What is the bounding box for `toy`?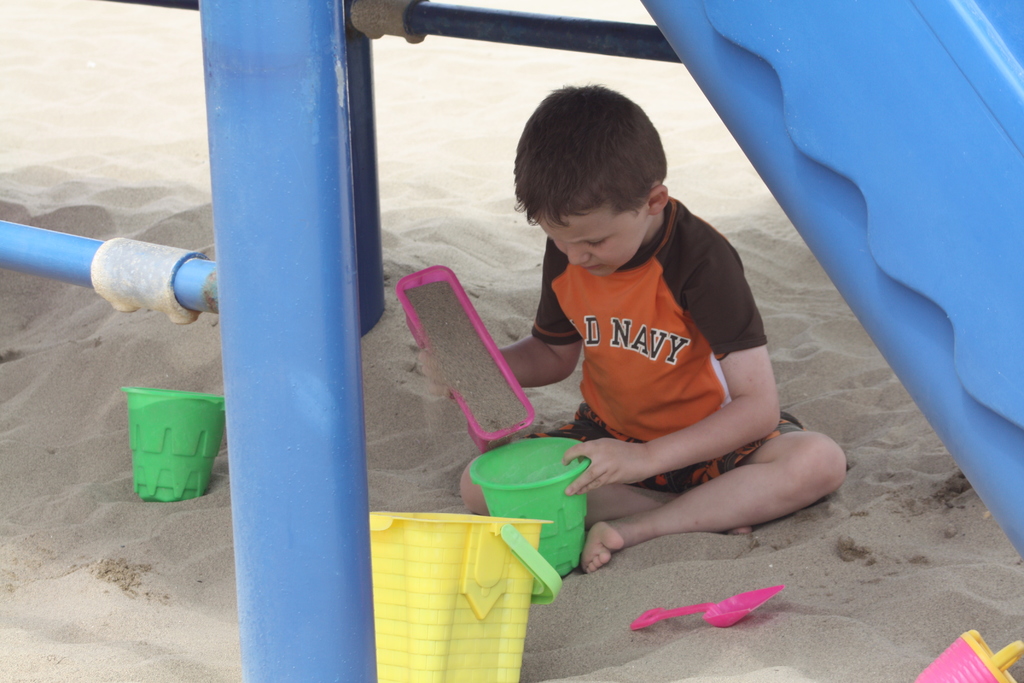
369 513 561 682.
